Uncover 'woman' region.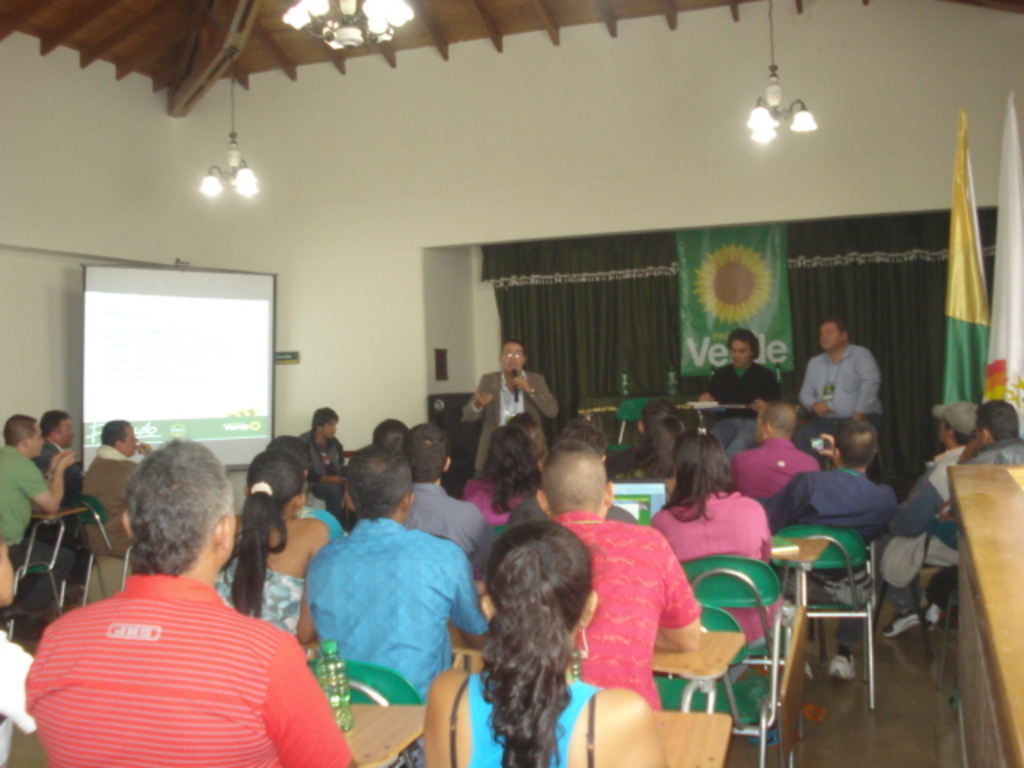
Uncovered: region(616, 413, 682, 488).
